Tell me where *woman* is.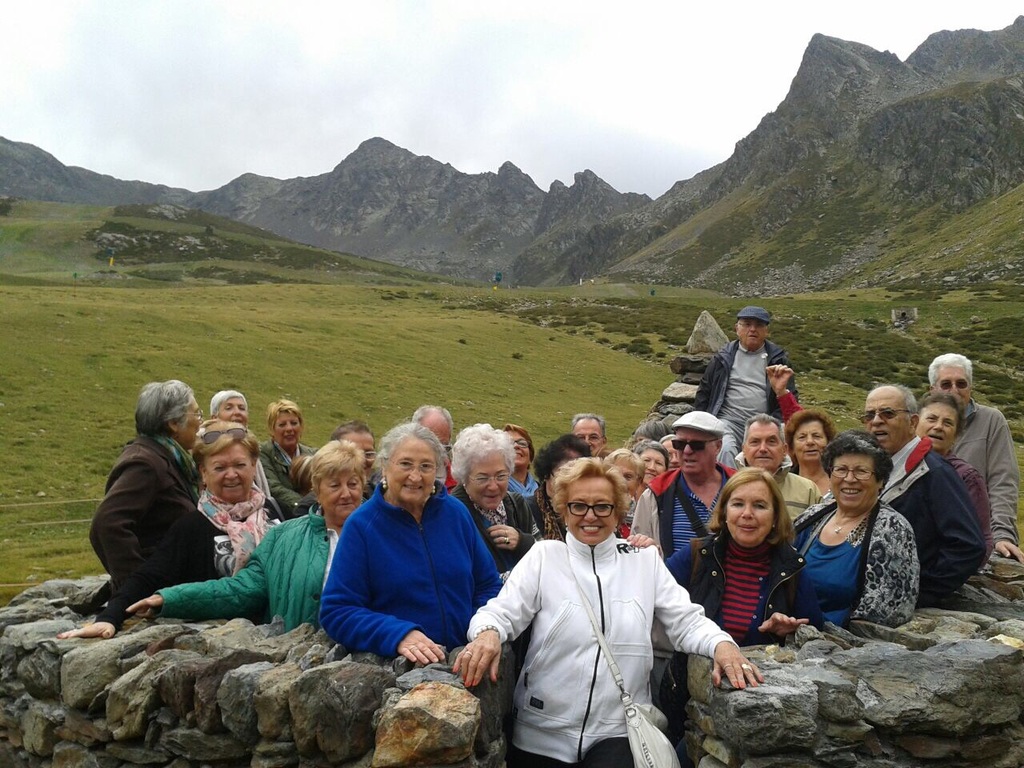
*woman* is at 623, 466, 823, 646.
